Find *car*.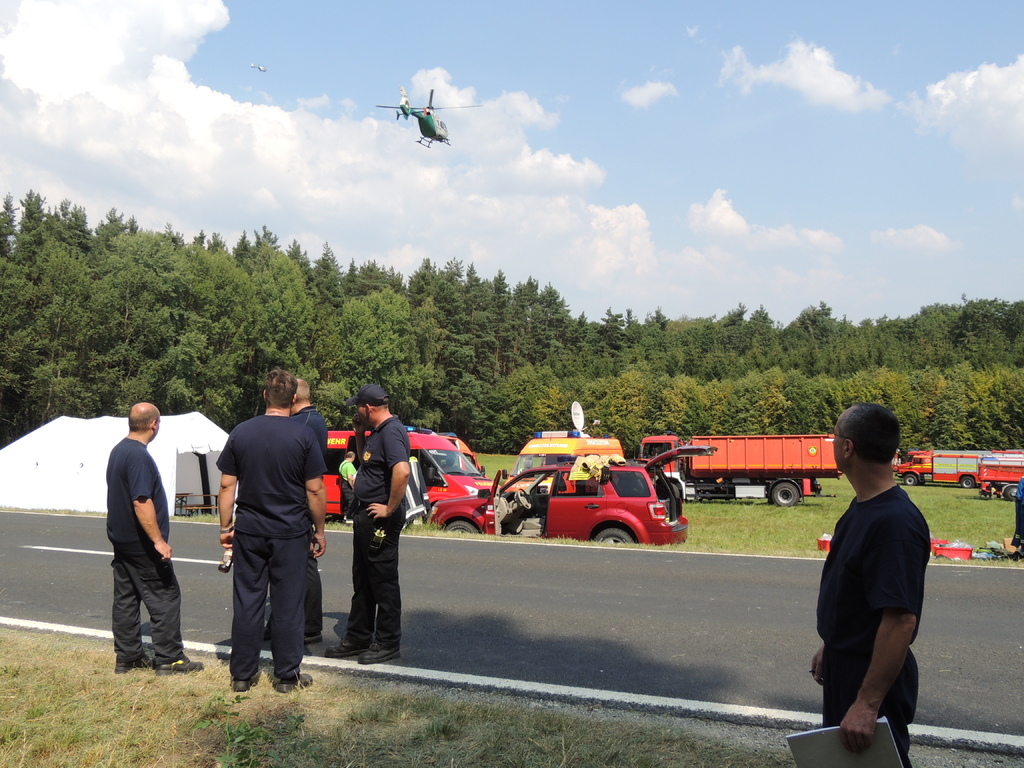
Rect(424, 442, 714, 549).
